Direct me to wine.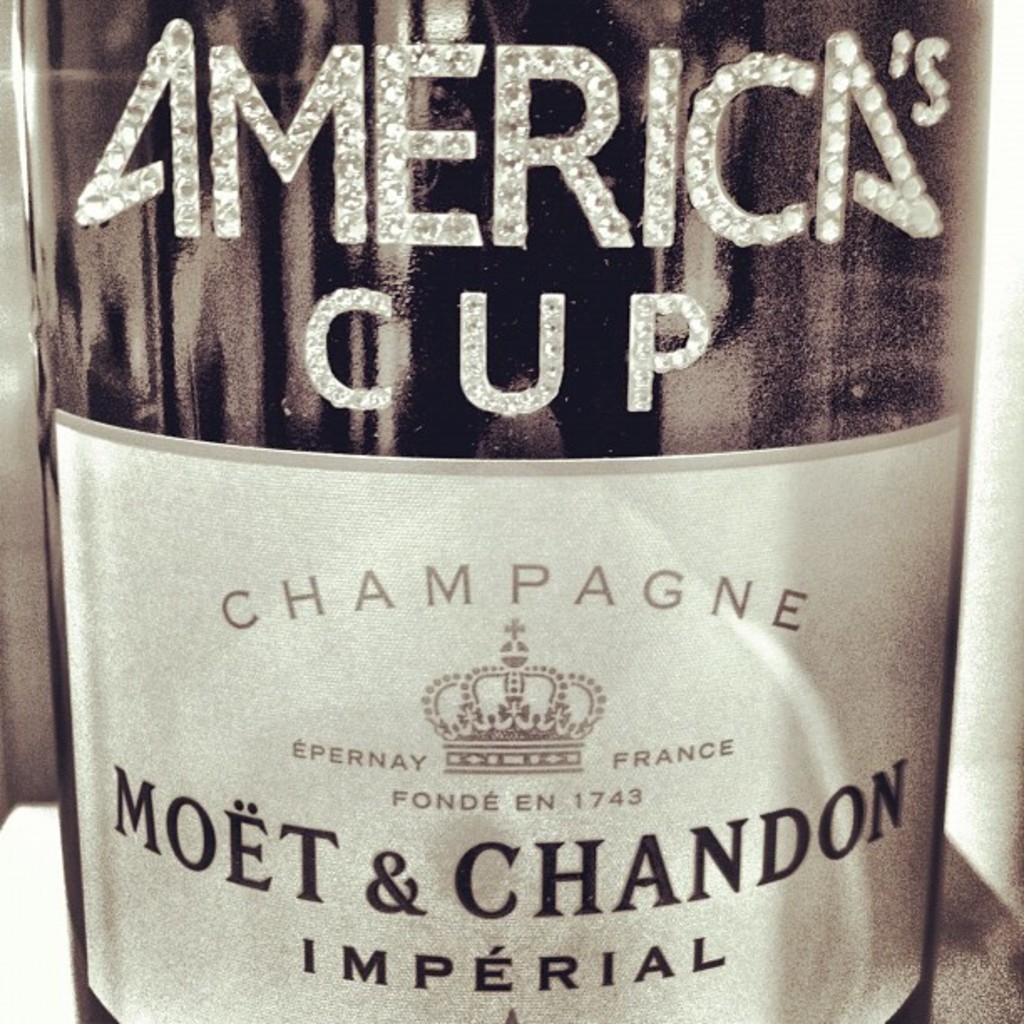
Direction: locate(13, 0, 992, 1022).
